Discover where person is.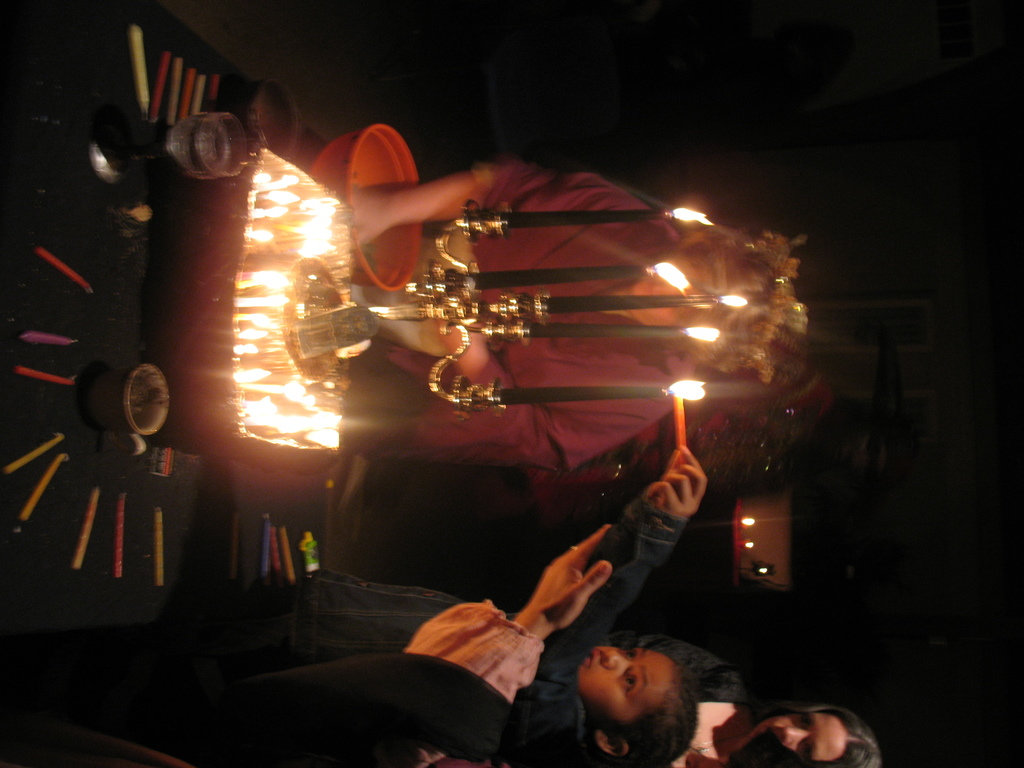
Discovered at [308,557,884,767].
